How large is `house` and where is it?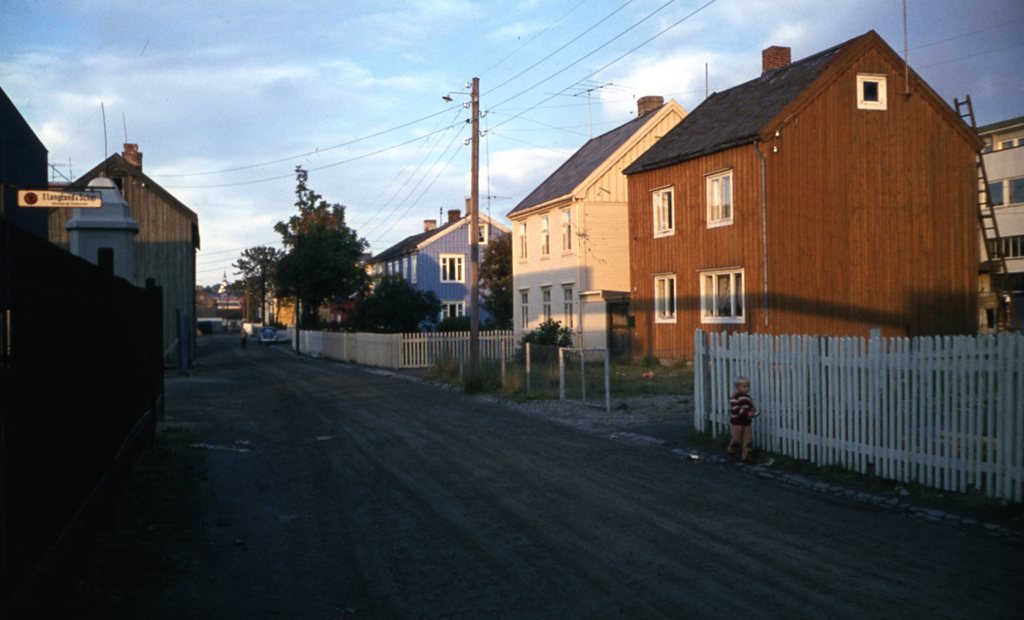
Bounding box: box=[255, 276, 312, 340].
